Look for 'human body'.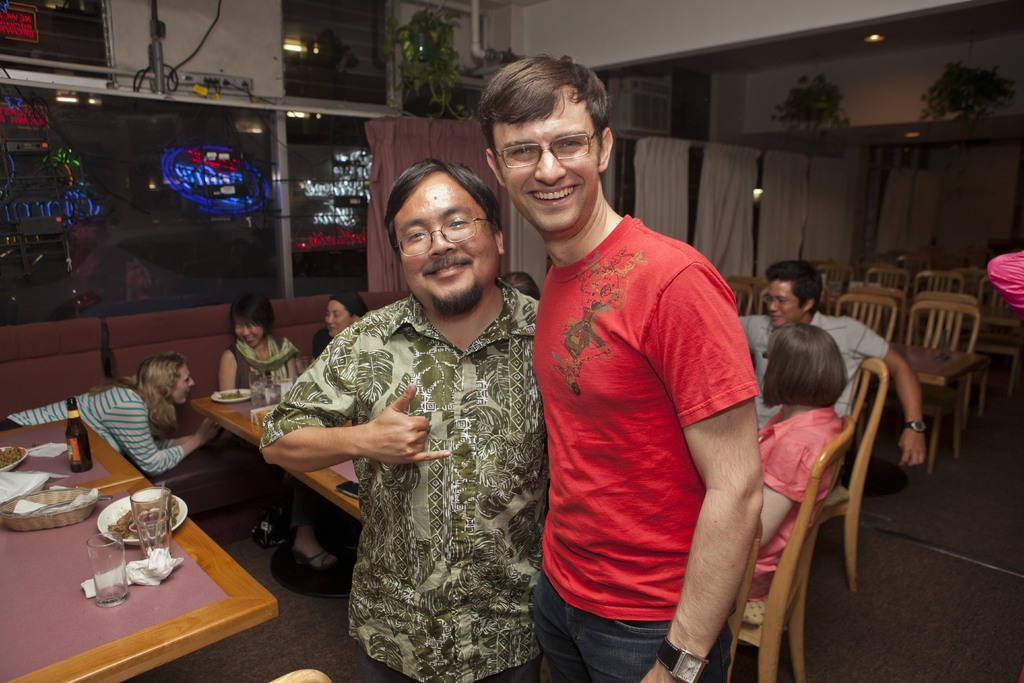
Found: box=[216, 336, 340, 575].
